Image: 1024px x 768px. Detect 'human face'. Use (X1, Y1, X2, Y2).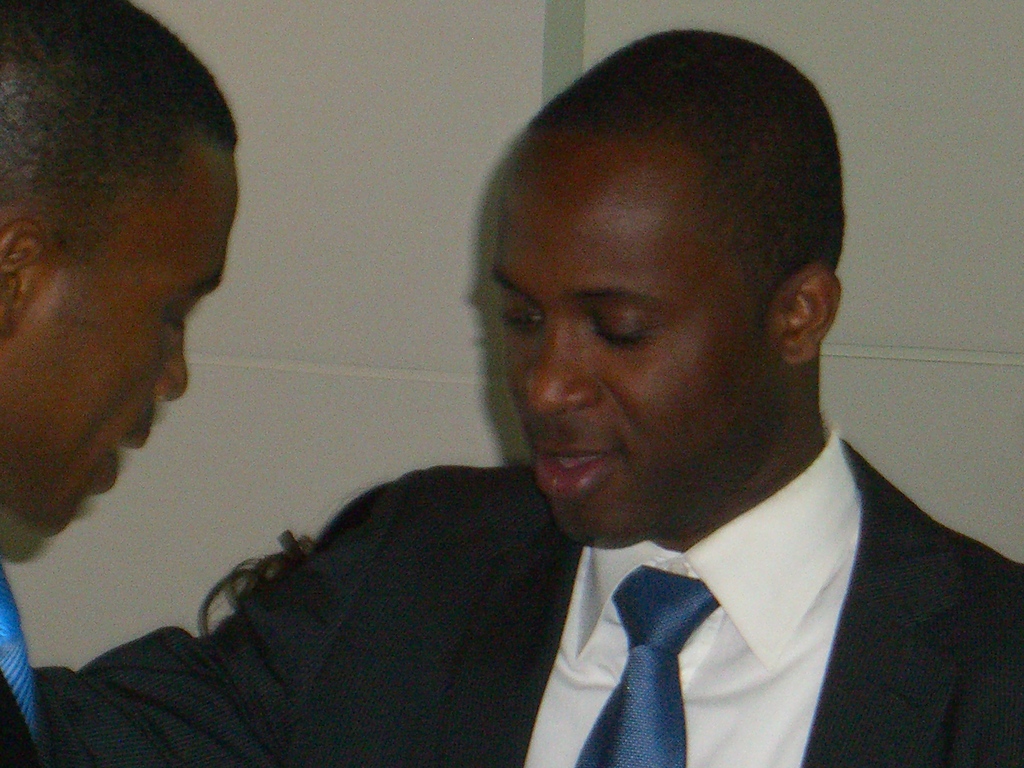
(493, 132, 772, 545).
